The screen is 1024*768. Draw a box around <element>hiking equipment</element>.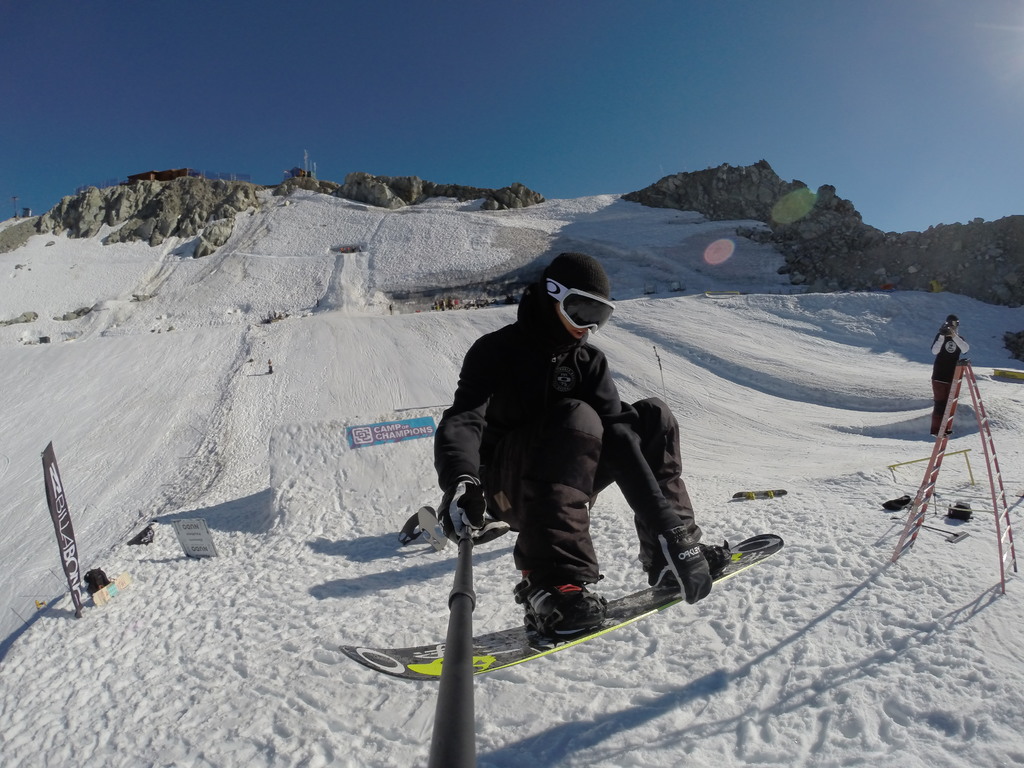
[513, 551, 628, 656].
